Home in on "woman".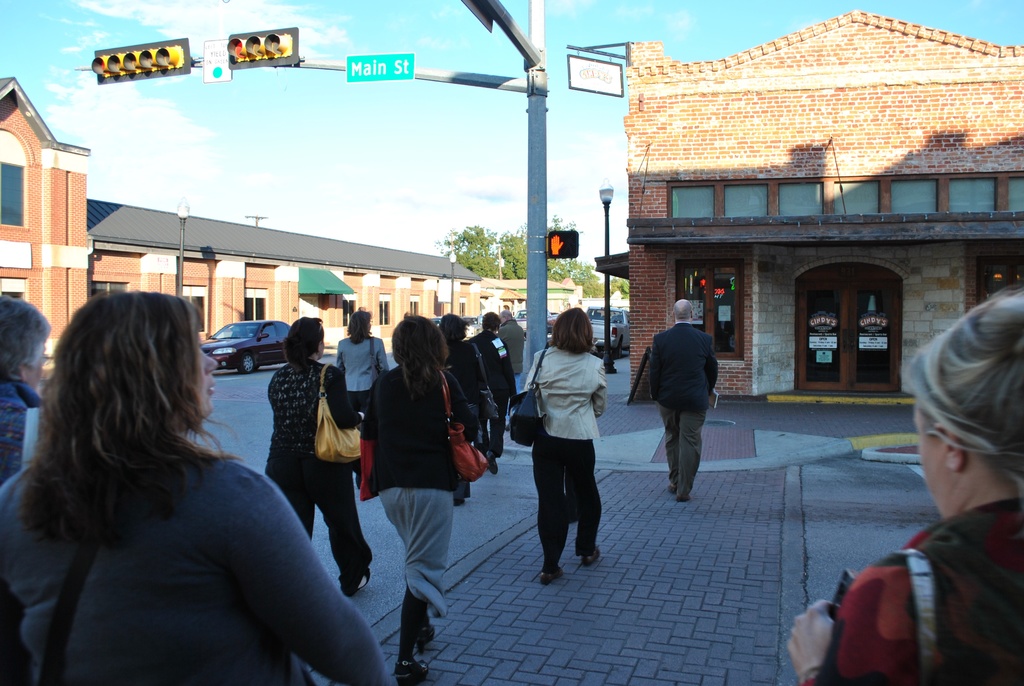
Homed in at region(468, 313, 521, 473).
